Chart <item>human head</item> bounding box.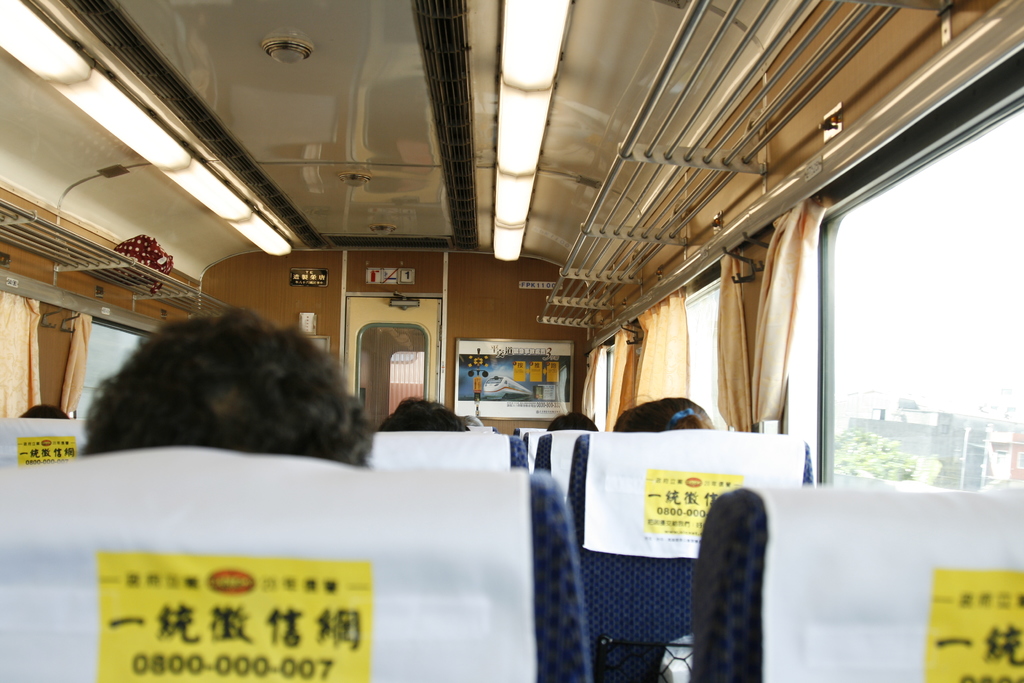
Charted: [67, 309, 383, 469].
